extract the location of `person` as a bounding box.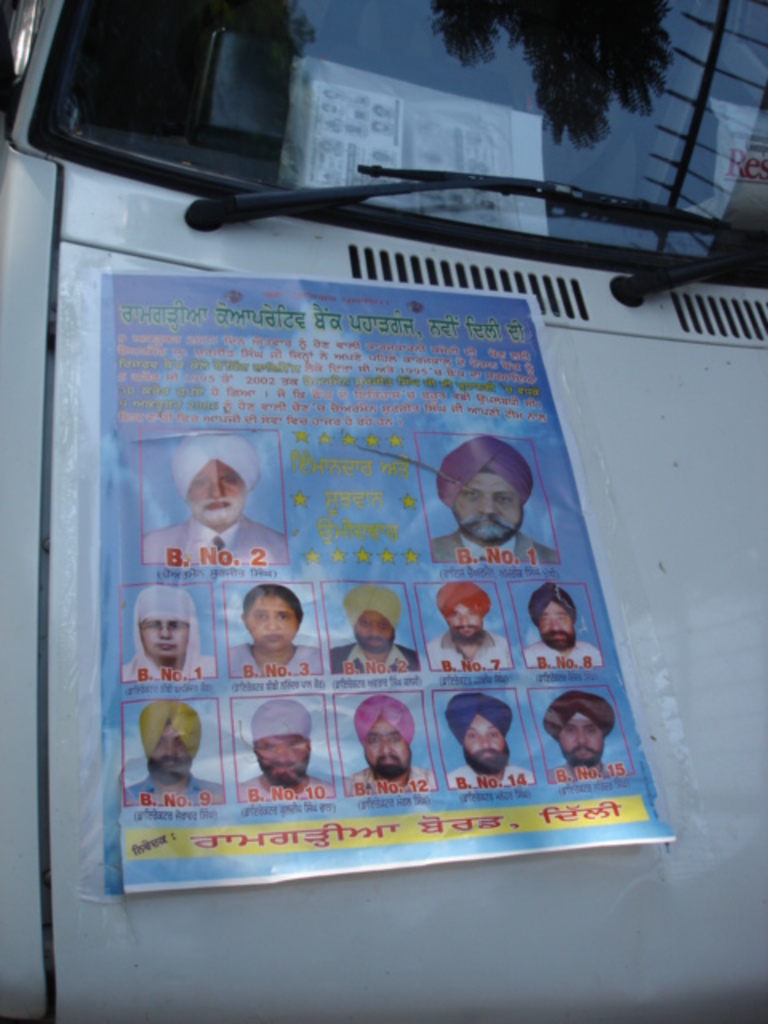
(445,691,541,786).
